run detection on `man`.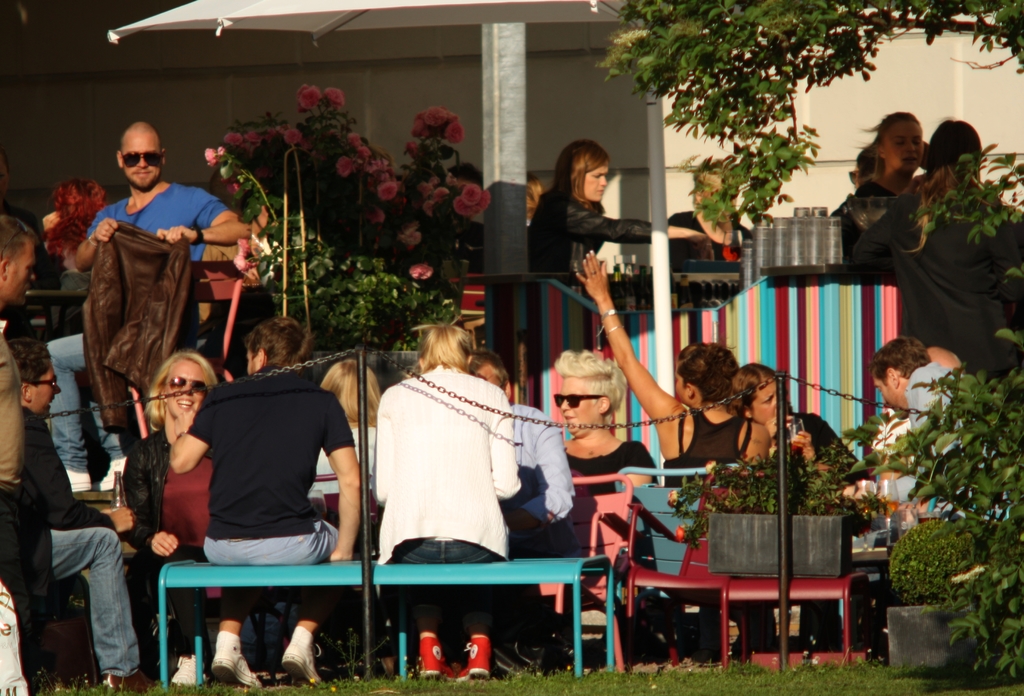
Result: Rect(154, 302, 369, 695).
